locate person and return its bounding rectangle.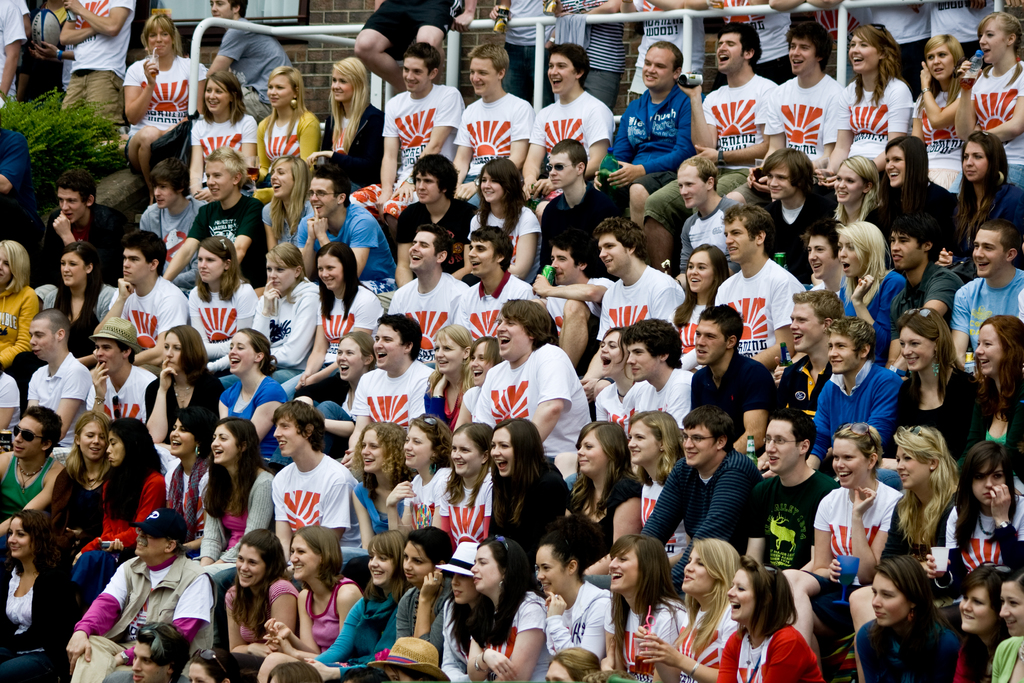
l=254, t=69, r=321, b=190.
